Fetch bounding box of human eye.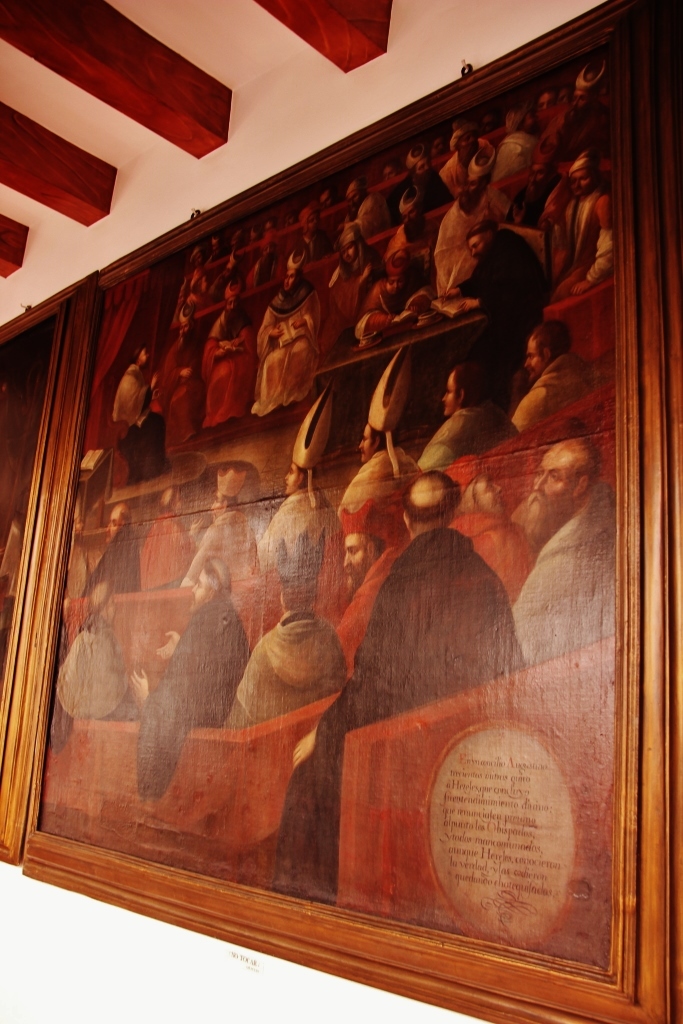
Bbox: bbox(552, 468, 566, 485).
